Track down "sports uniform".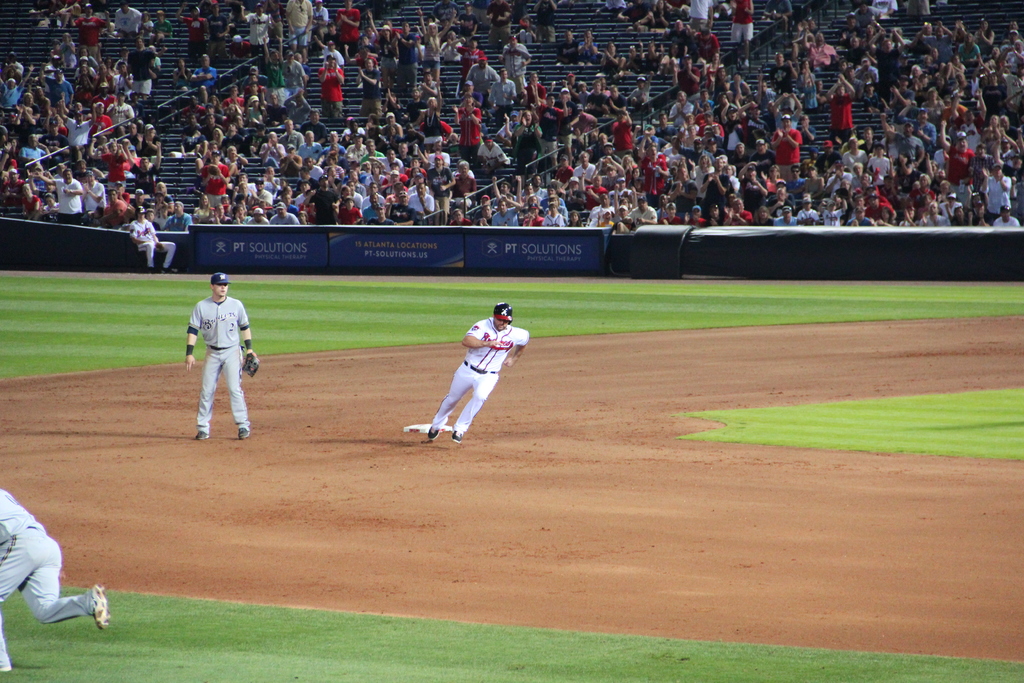
Tracked to Rect(91, 93, 116, 111).
